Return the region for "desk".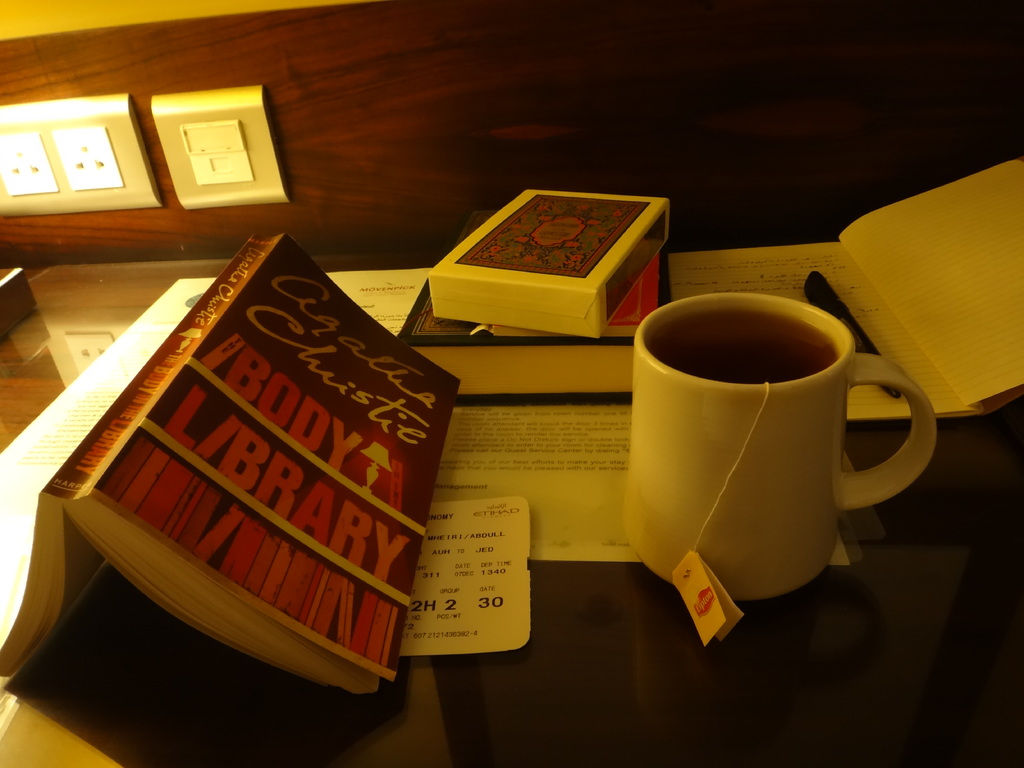
[x1=0, y1=0, x2=1023, y2=767].
